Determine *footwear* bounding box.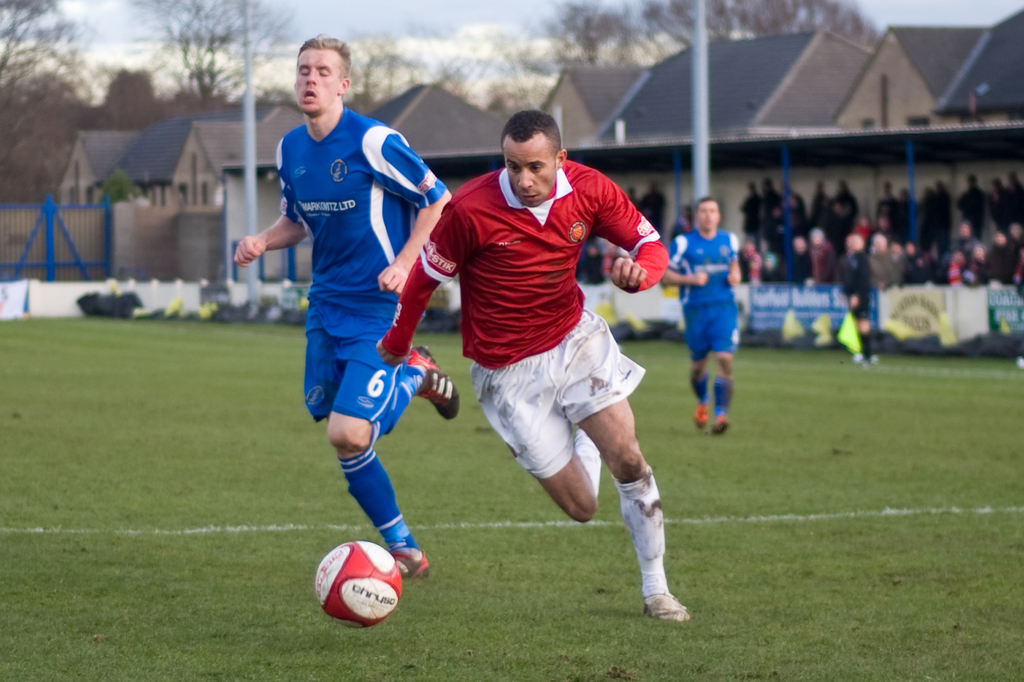
Determined: x1=392 y1=546 x2=428 y2=579.
